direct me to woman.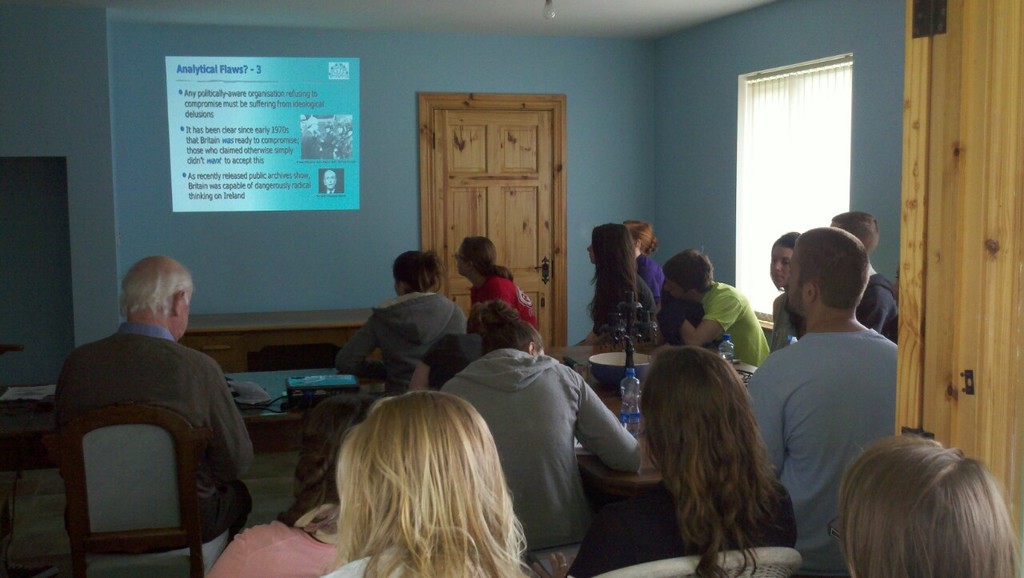
Direction: {"left": 590, "top": 221, "right": 651, "bottom": 345}.
